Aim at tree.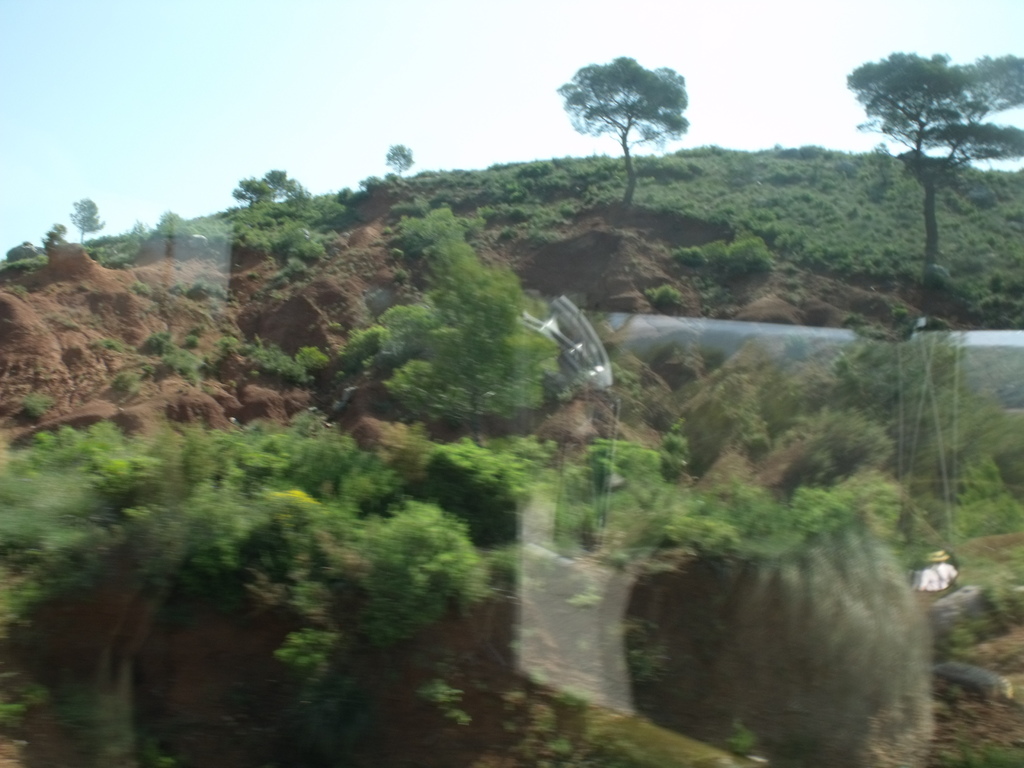
Aimed at (837, 49, 1021, 273).
